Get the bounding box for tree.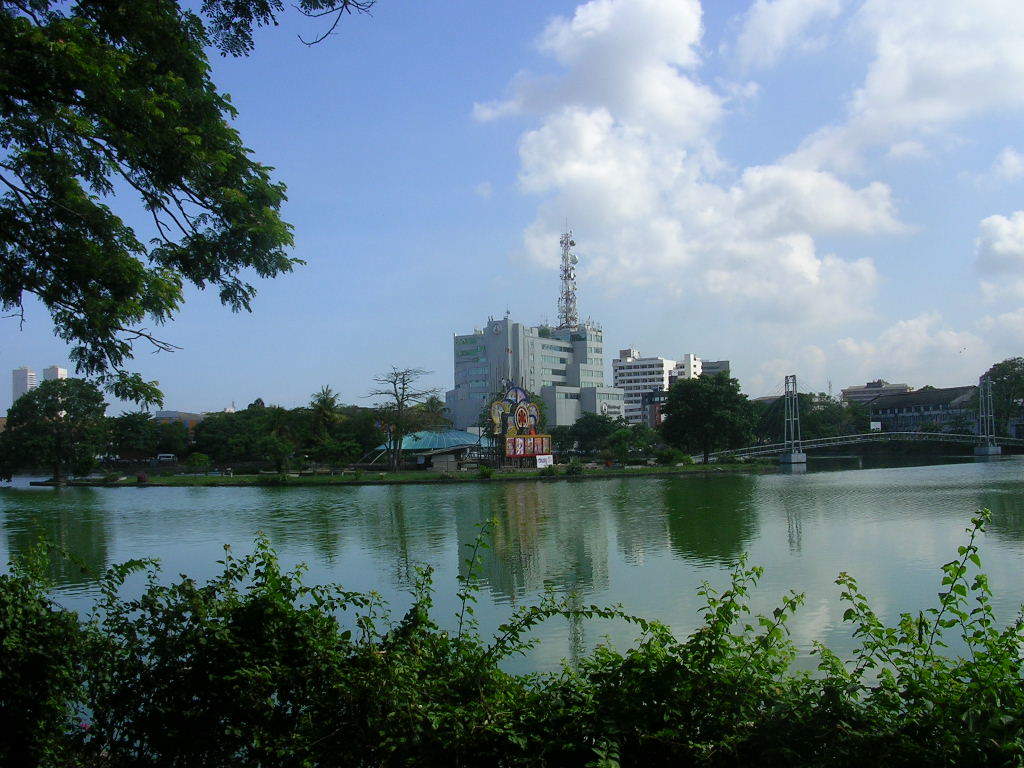
detection(358, 362, 447, 478).
